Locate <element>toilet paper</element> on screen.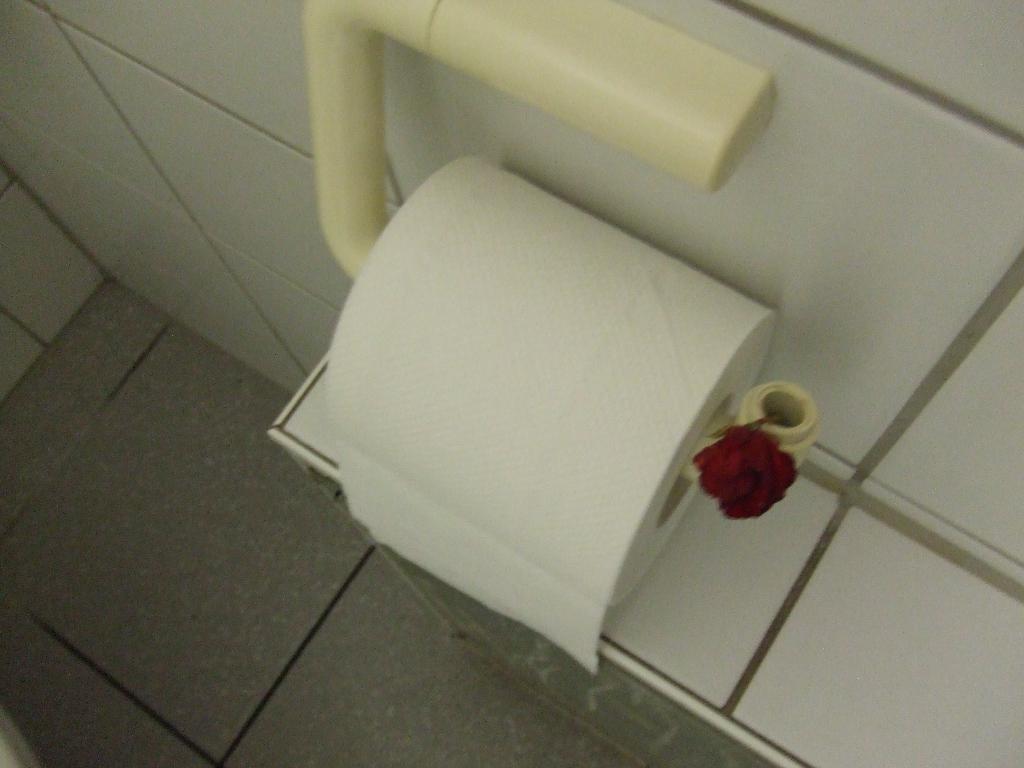
On screen at select_region(326, 150, 777, 679).
